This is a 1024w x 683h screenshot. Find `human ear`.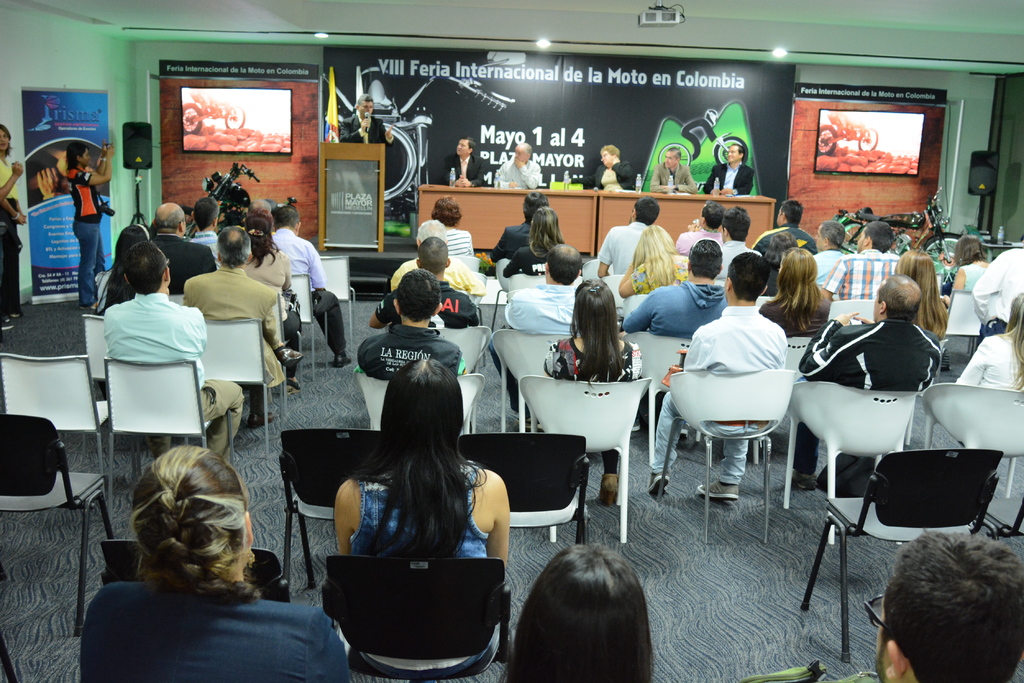
Bounding box: [780,213,785,222].
